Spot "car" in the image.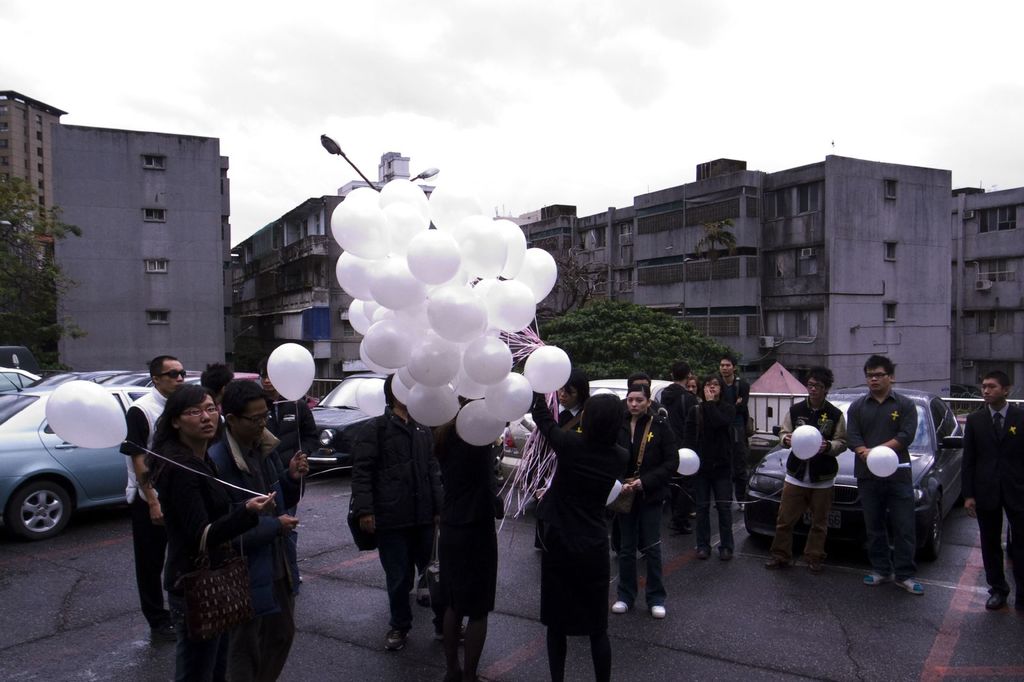
"car" found at bbox=(303, 366, 401, 472).
